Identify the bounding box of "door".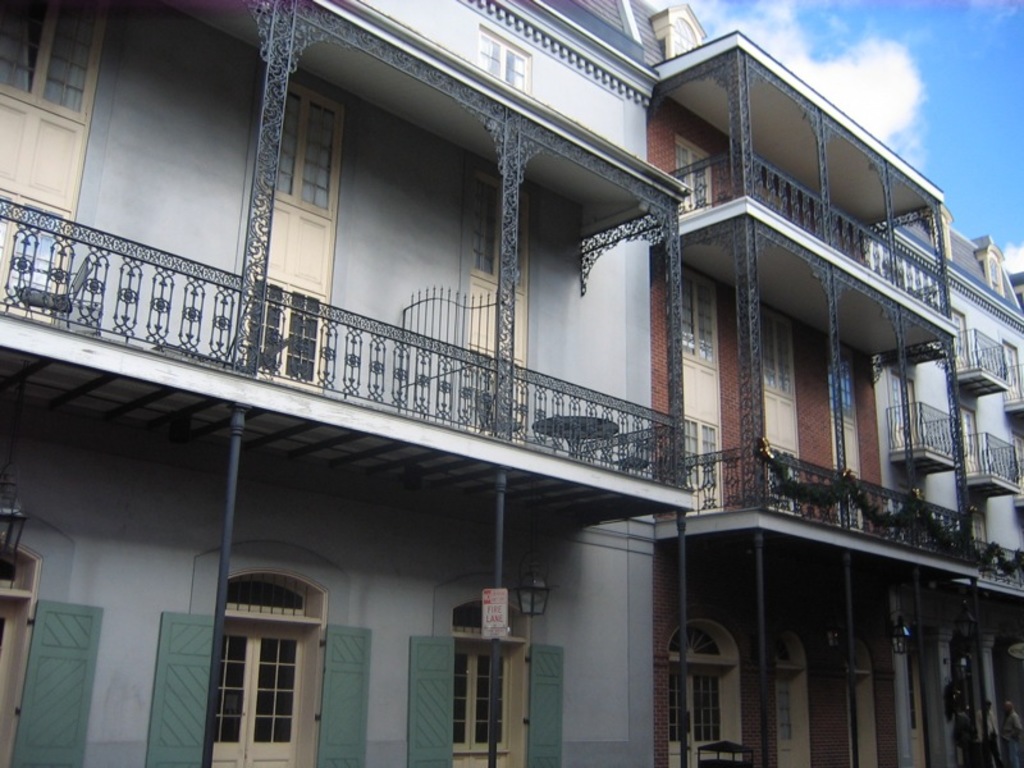
bbox(316, 623, 372, 767).
